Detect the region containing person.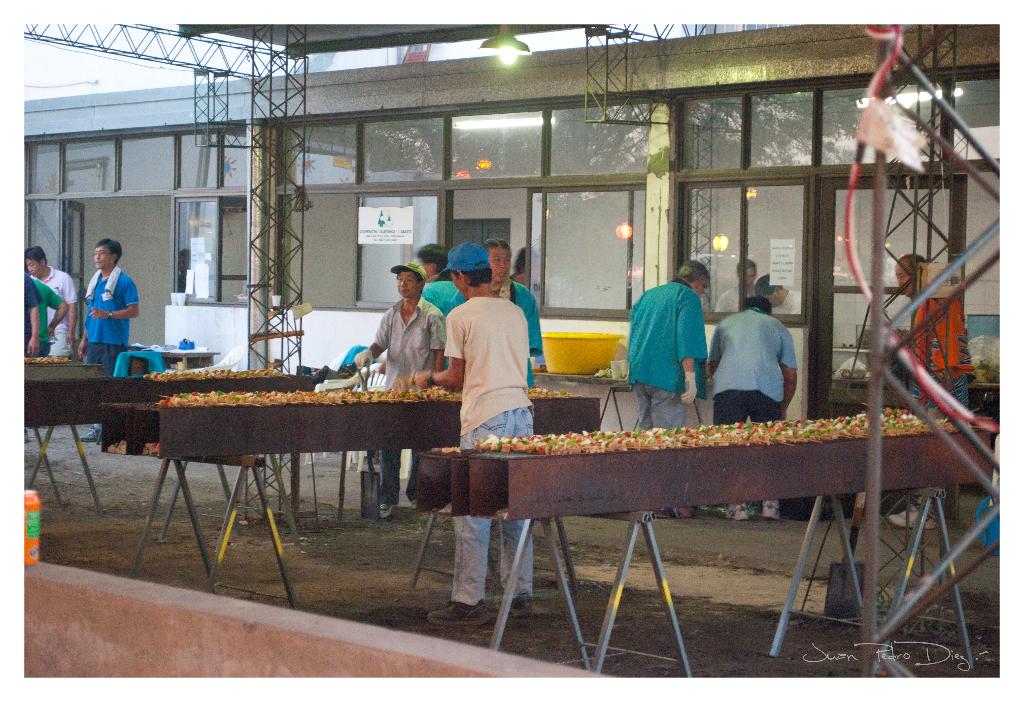
rect(484, 235, 544, 382).
